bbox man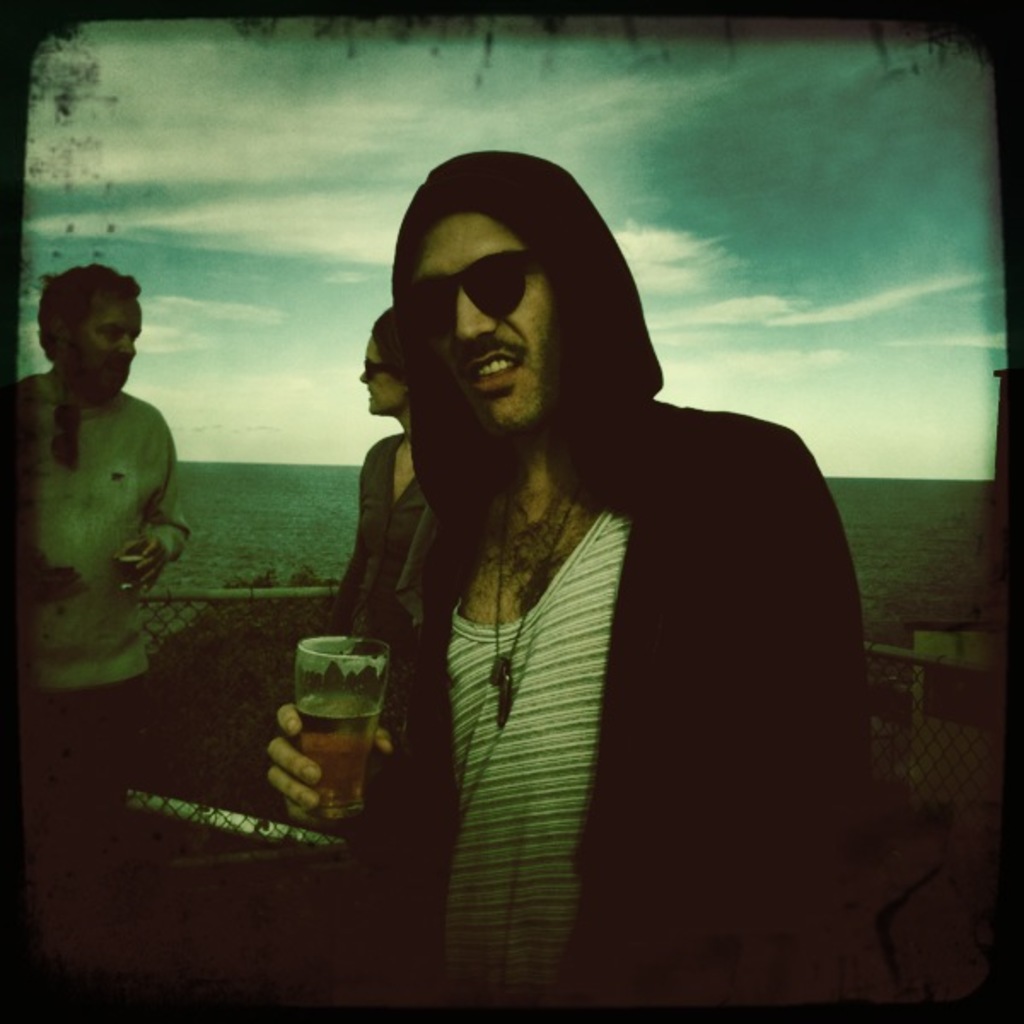
bbox=(263, 157, 879, 1021)
